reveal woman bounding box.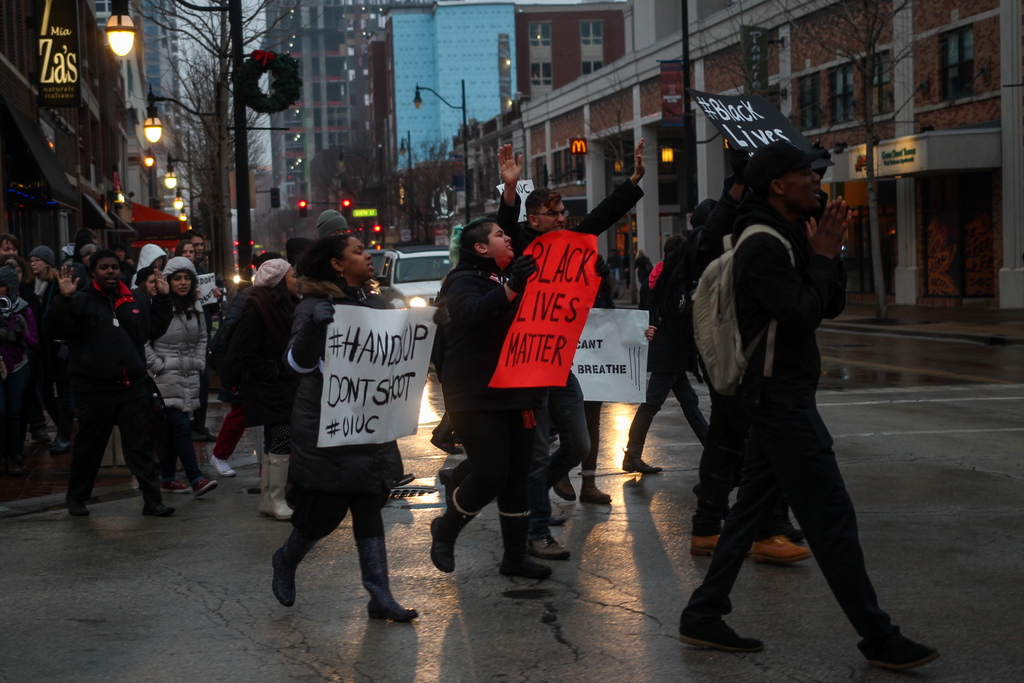
Revealed: [225,258,301,528].
